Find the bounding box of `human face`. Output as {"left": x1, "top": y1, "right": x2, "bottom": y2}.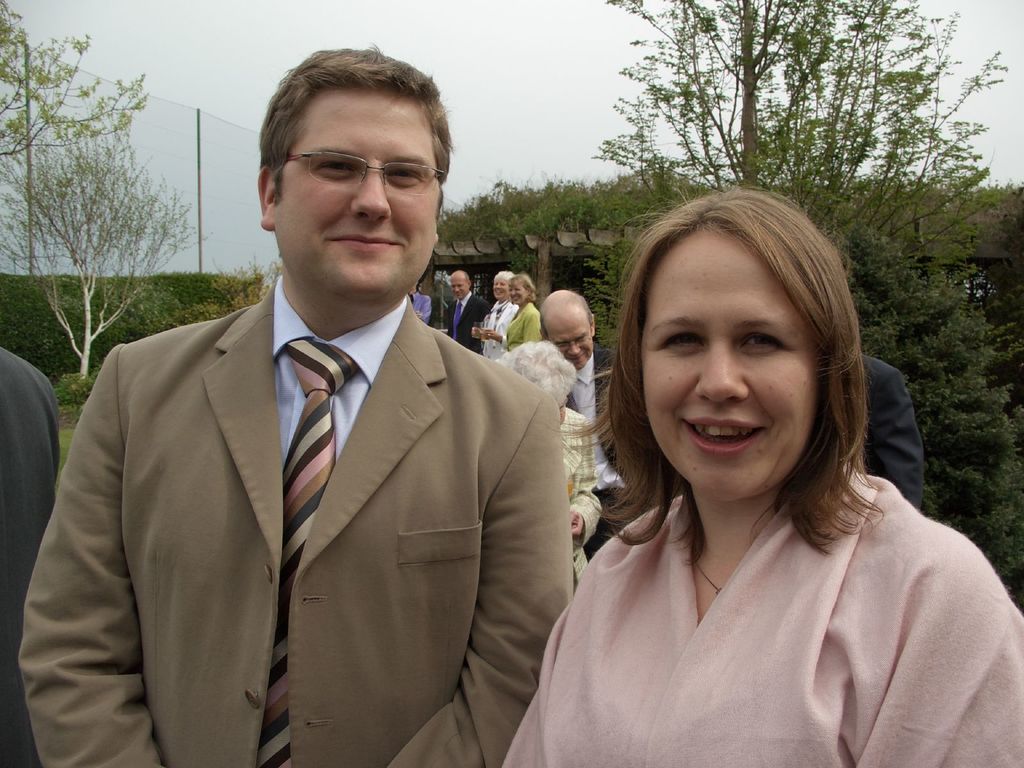
{"left": 452, "top": 274, "right": 468, "bottom": 300}.
